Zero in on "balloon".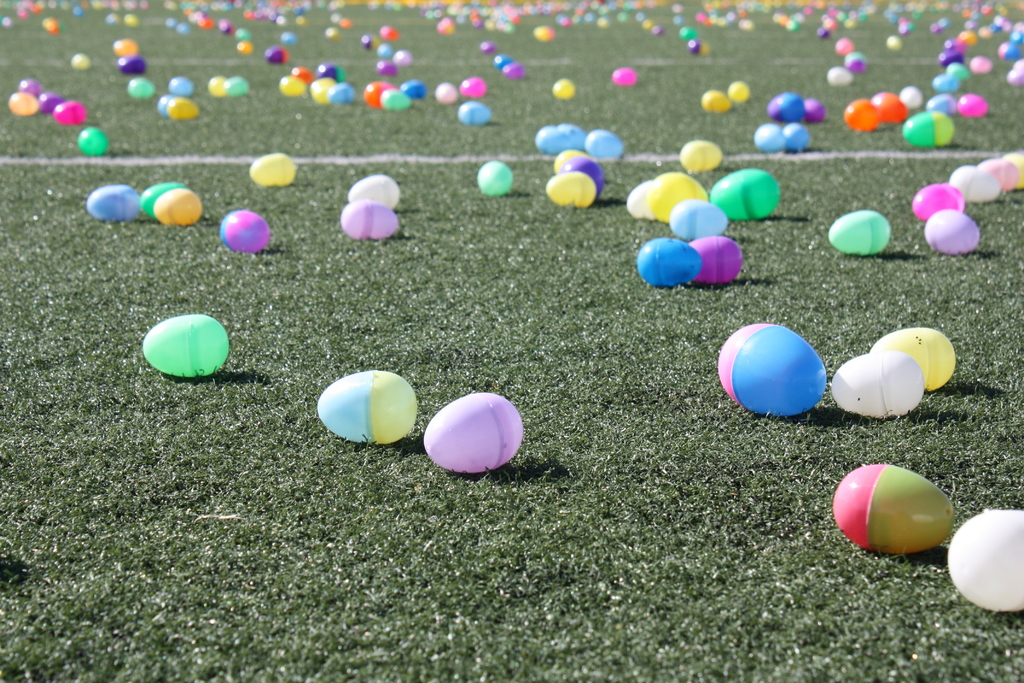
Zeroed in: (703,88,730,116).
